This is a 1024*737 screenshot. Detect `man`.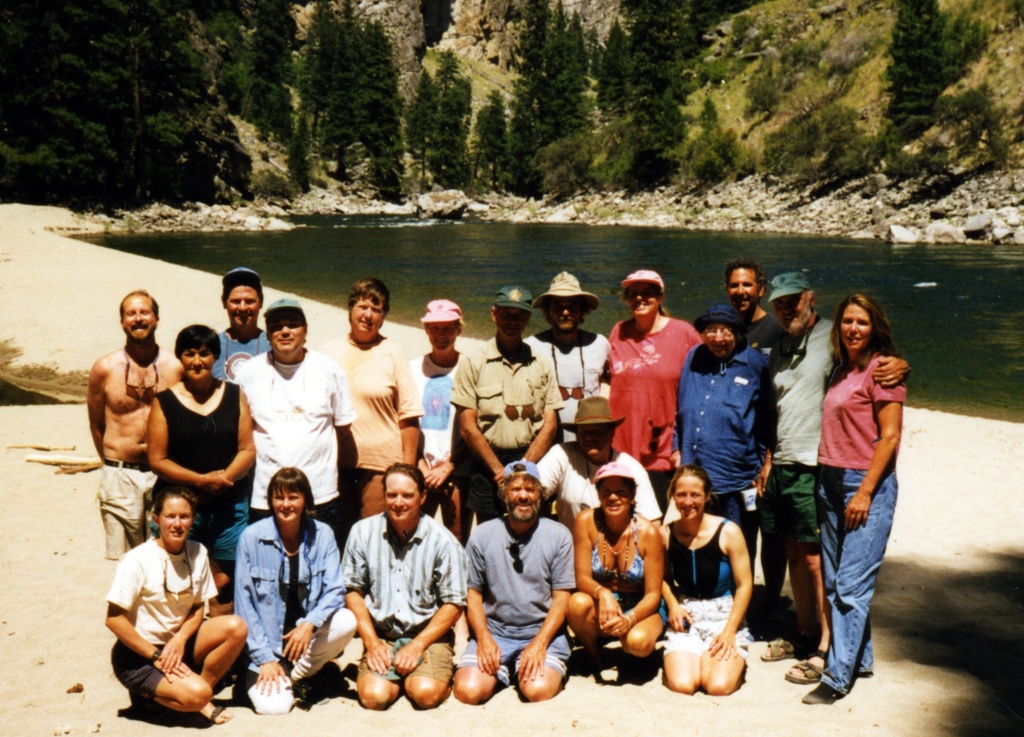
{"left": 90, "top": 287, "right": 186, "bottom": 564}.
